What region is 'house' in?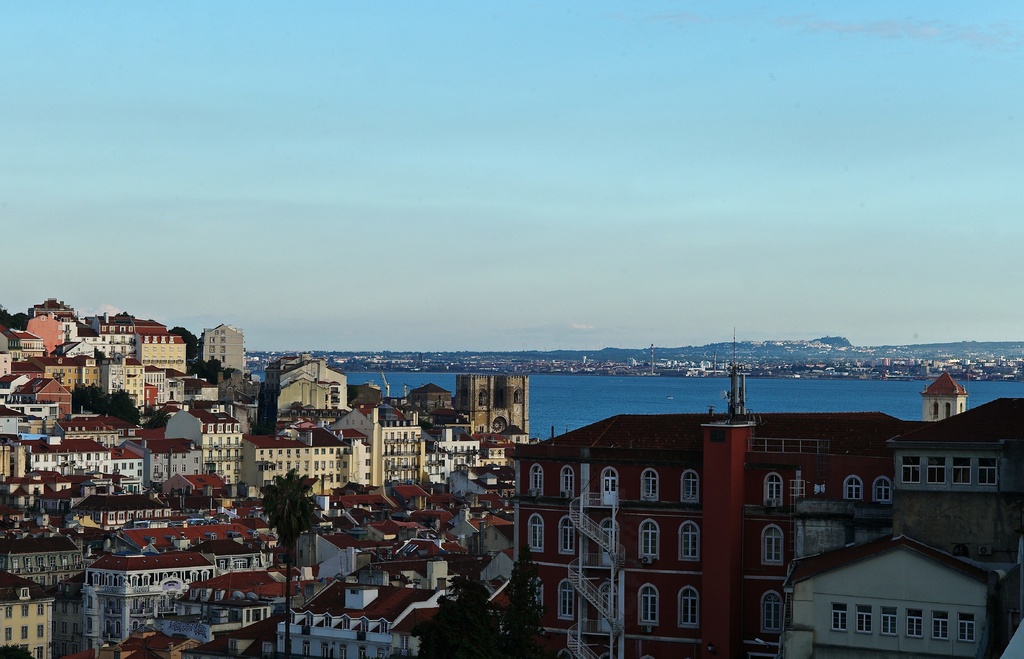
<bbox>84, 550, 266, 656</bbox>.
